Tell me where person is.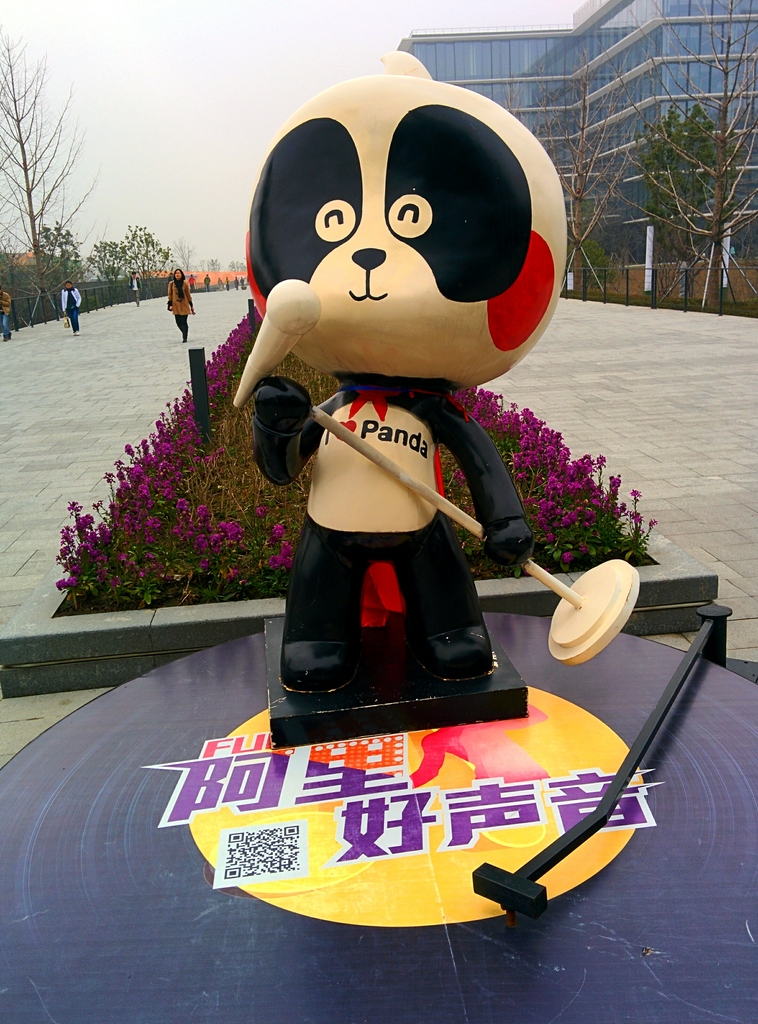
person is at [x1=0, y1=281, x2=15, y2=342].
